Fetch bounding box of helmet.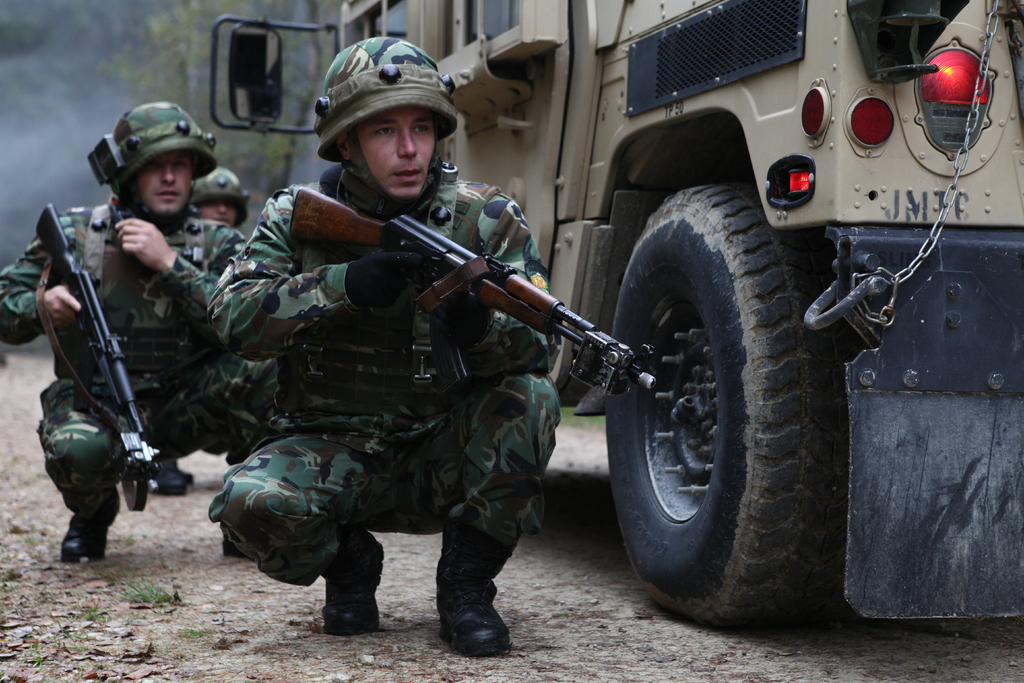
Bbox: (x1=297, y1=40, x2=463, y2=211).
